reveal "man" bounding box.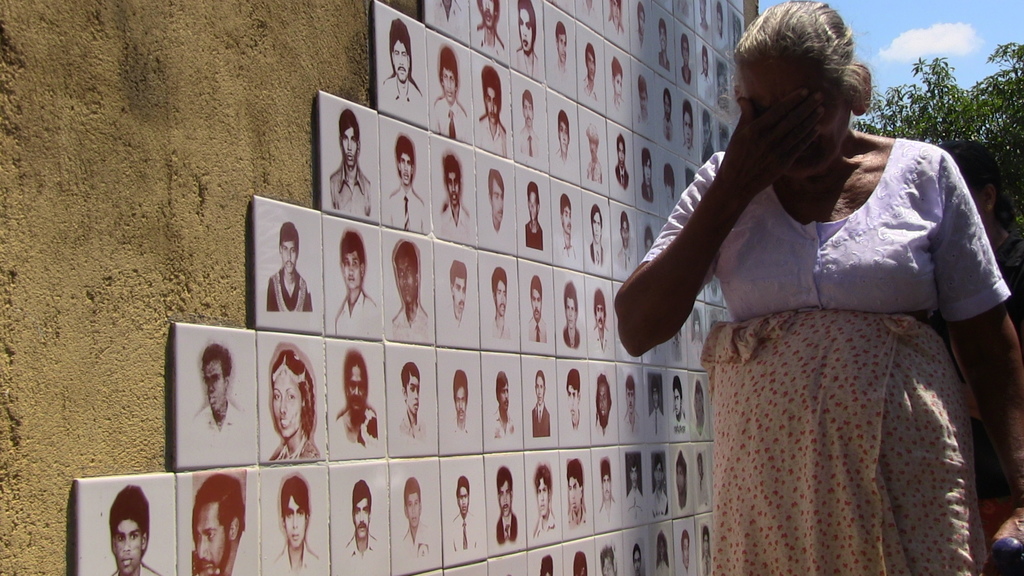
Revealed: (340,347,380,444).
